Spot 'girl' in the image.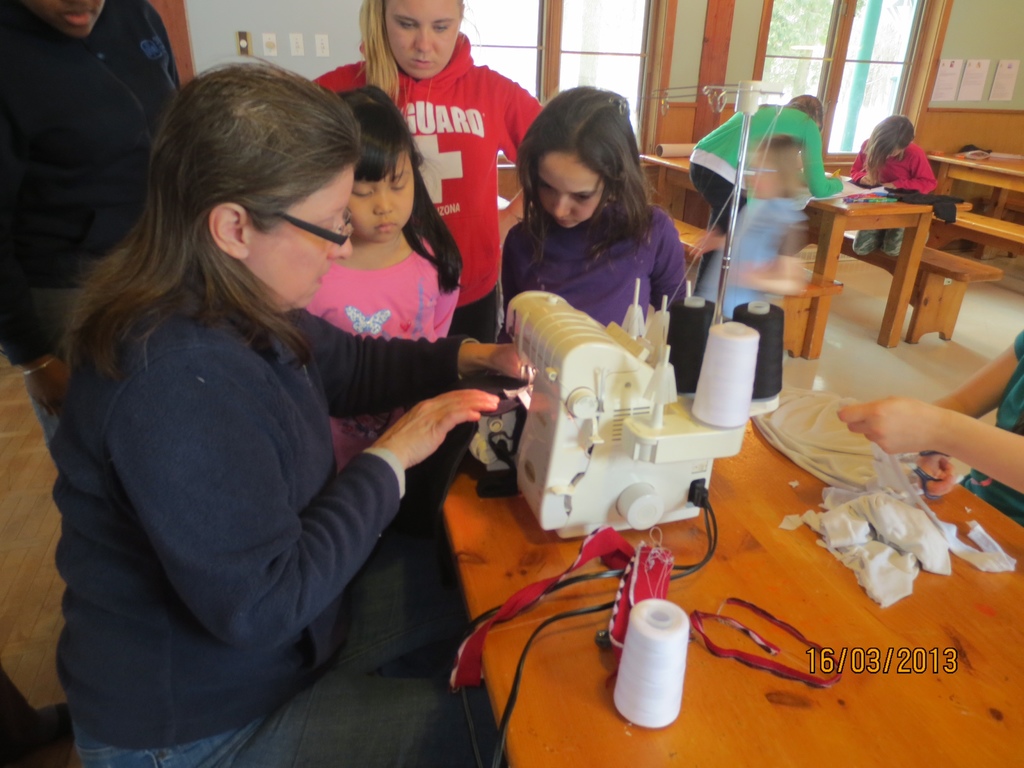
'girl' found at x1=303 y1=77 x2=470 y2=468.
